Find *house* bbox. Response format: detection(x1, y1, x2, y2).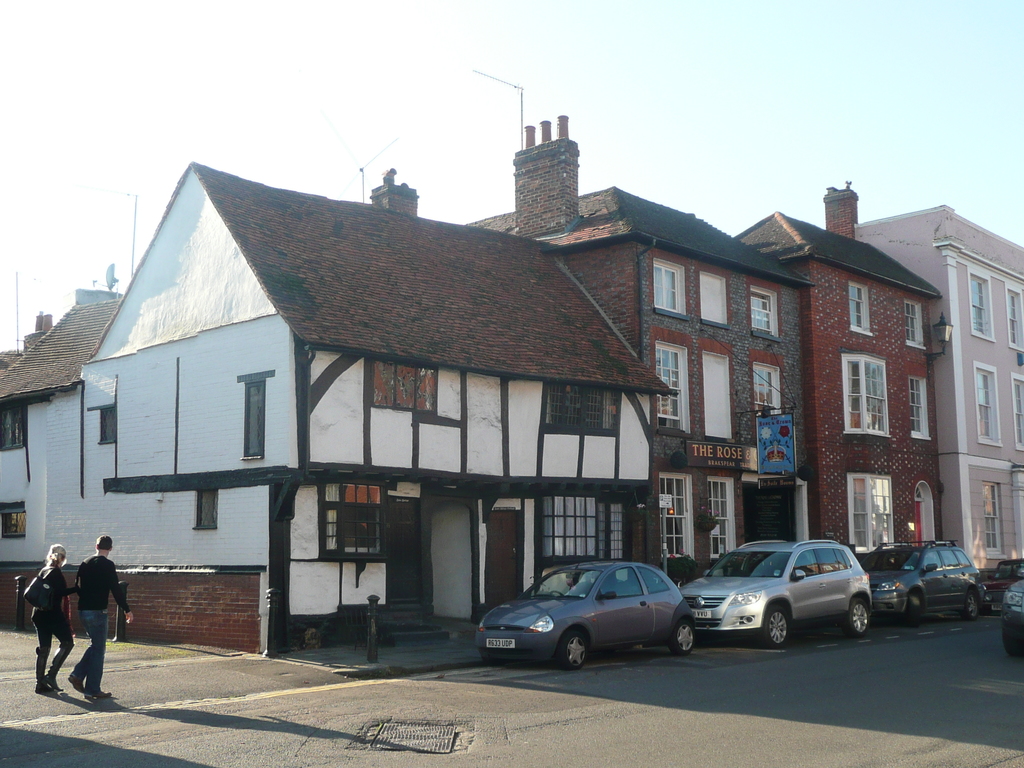
detection(0, 162, 684, 668).
